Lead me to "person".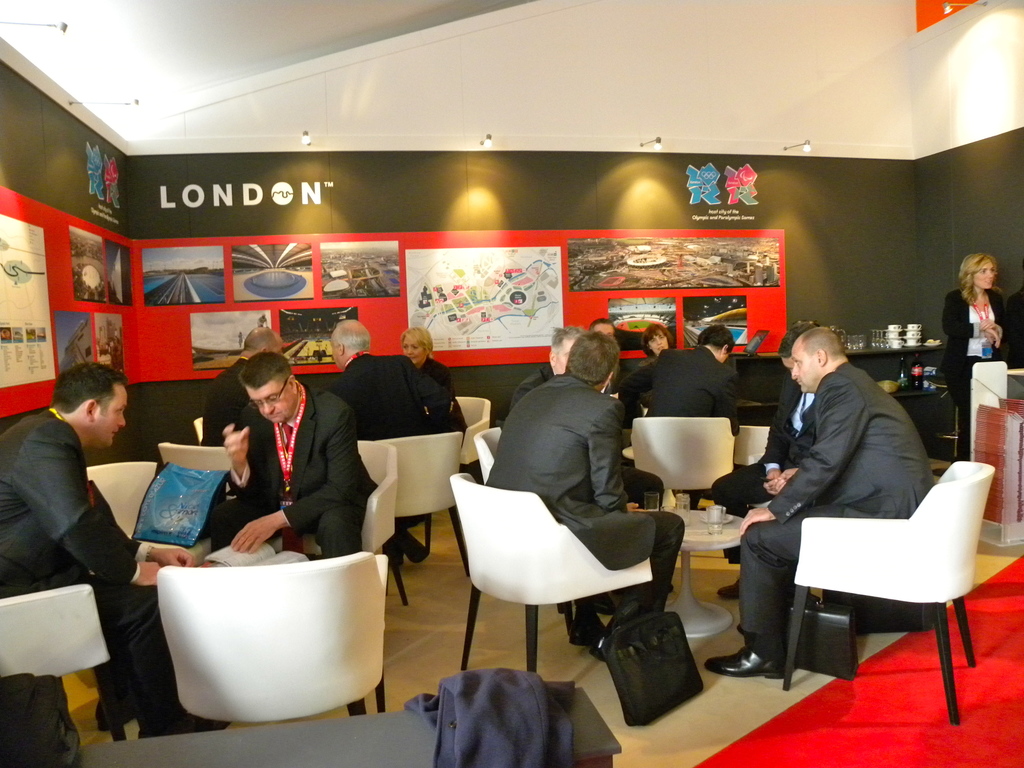
Lead to {"left": 218, "top": 326, "right": 293, "bottom": 444}.
